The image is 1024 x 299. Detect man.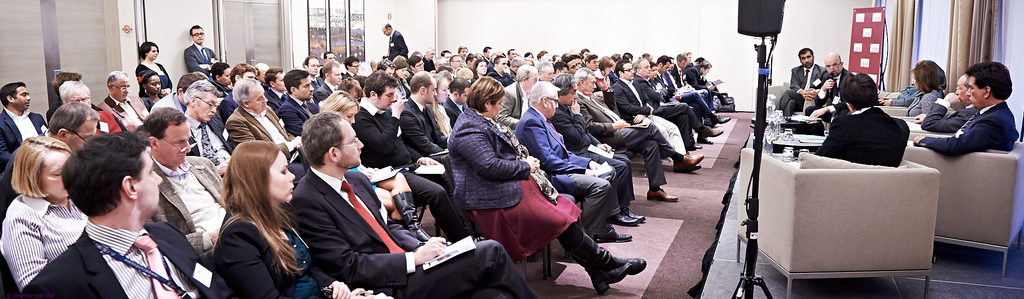
Detection: crop(20, 127, 234, 298).
